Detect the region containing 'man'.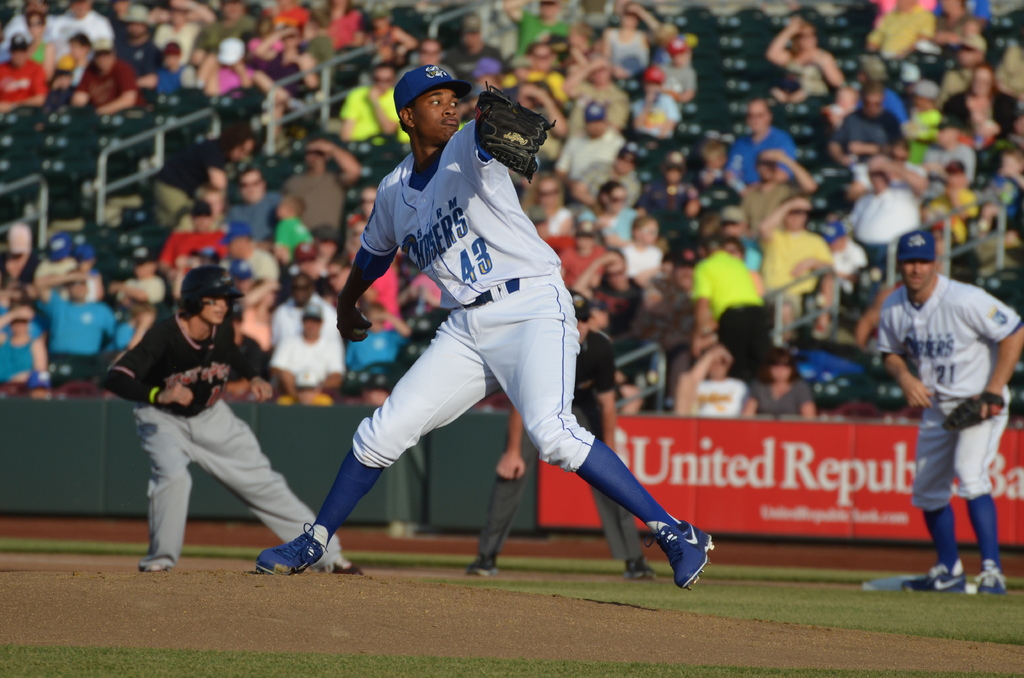
BBox(501, 38, 568, 103).
